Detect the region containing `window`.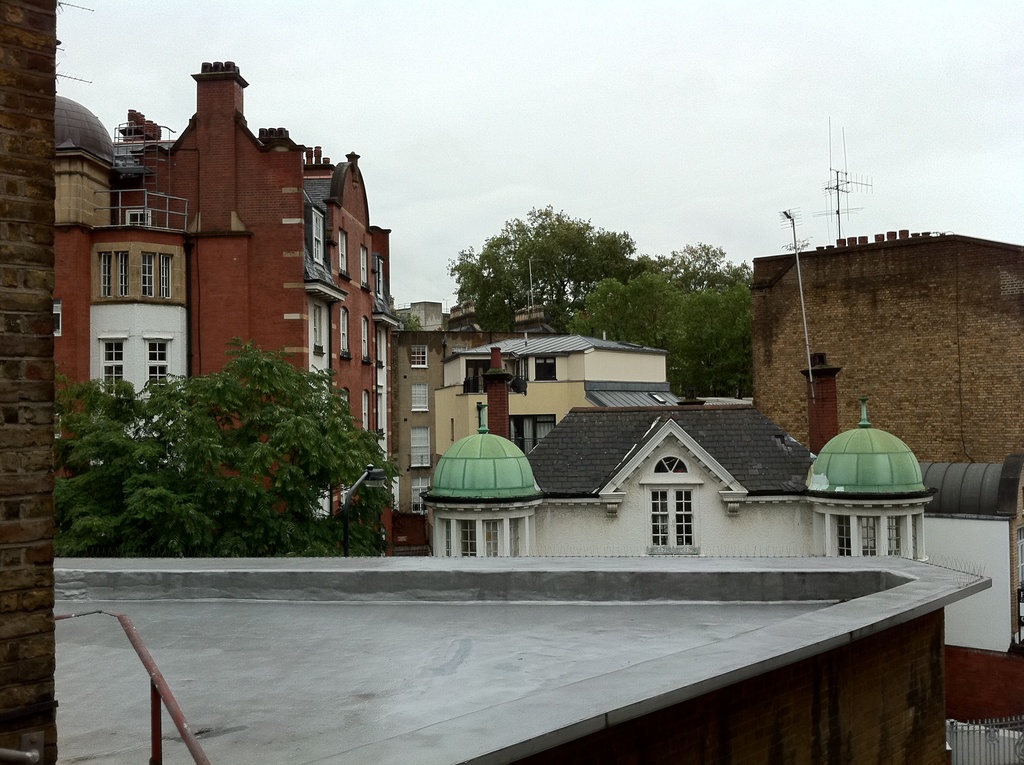
<bbox>455, 517, 480, 559</bbox>.
